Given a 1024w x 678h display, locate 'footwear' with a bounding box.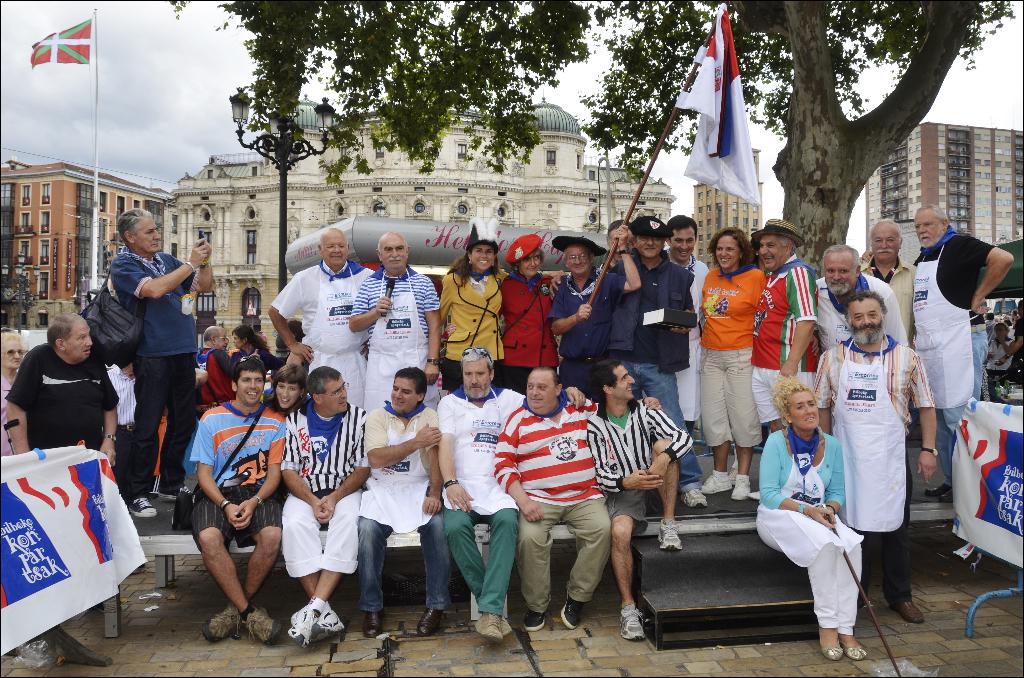
Located: 204/602/242/643.
